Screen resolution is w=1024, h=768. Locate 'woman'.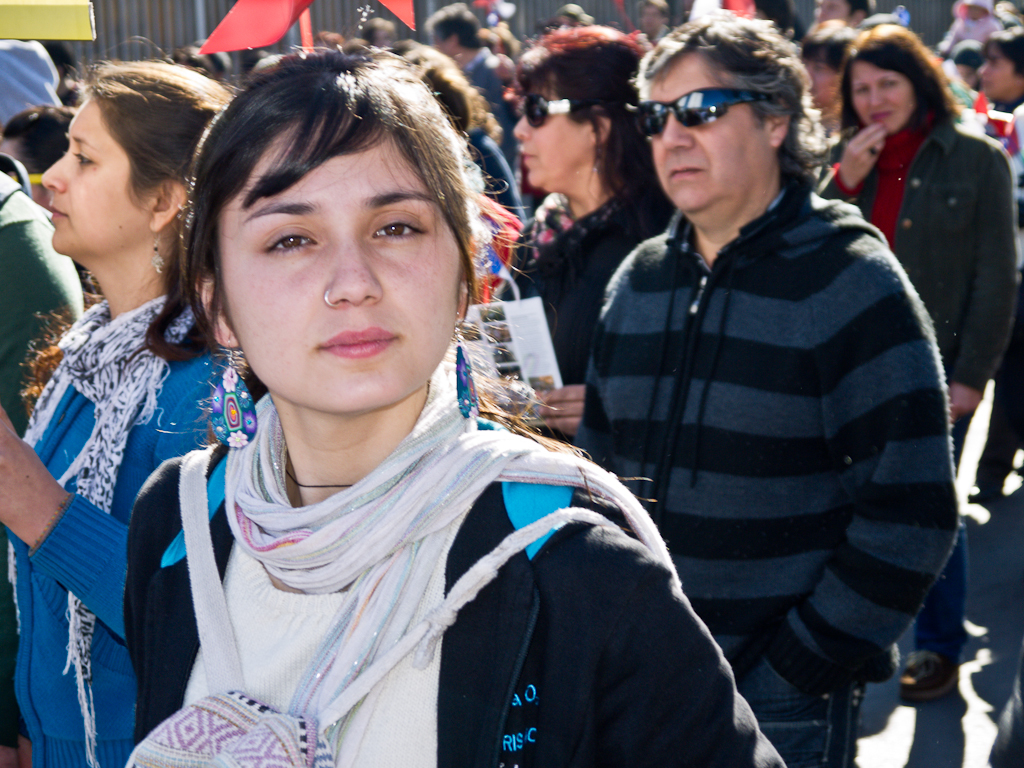
detection(810, 14, 1023, 709).
